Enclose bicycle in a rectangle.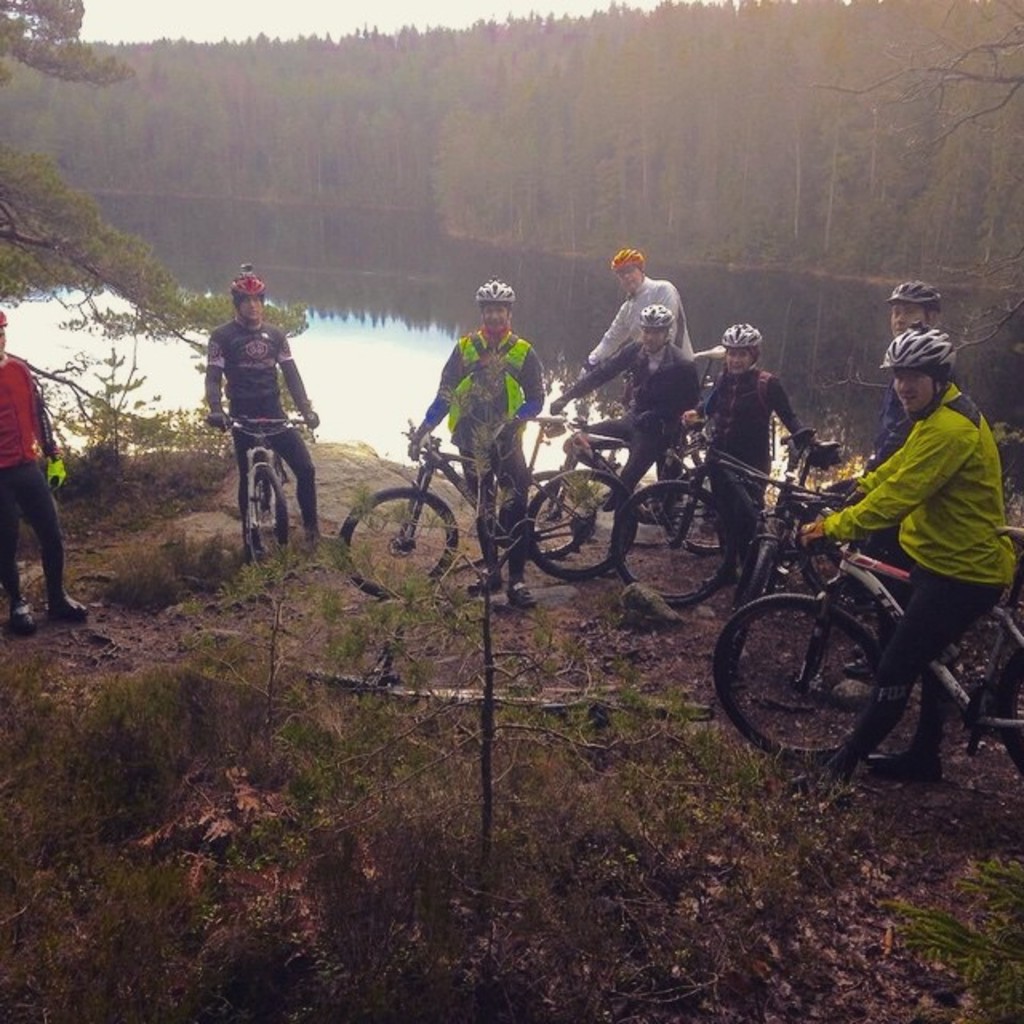
box(707, 512, 1022, 766).
